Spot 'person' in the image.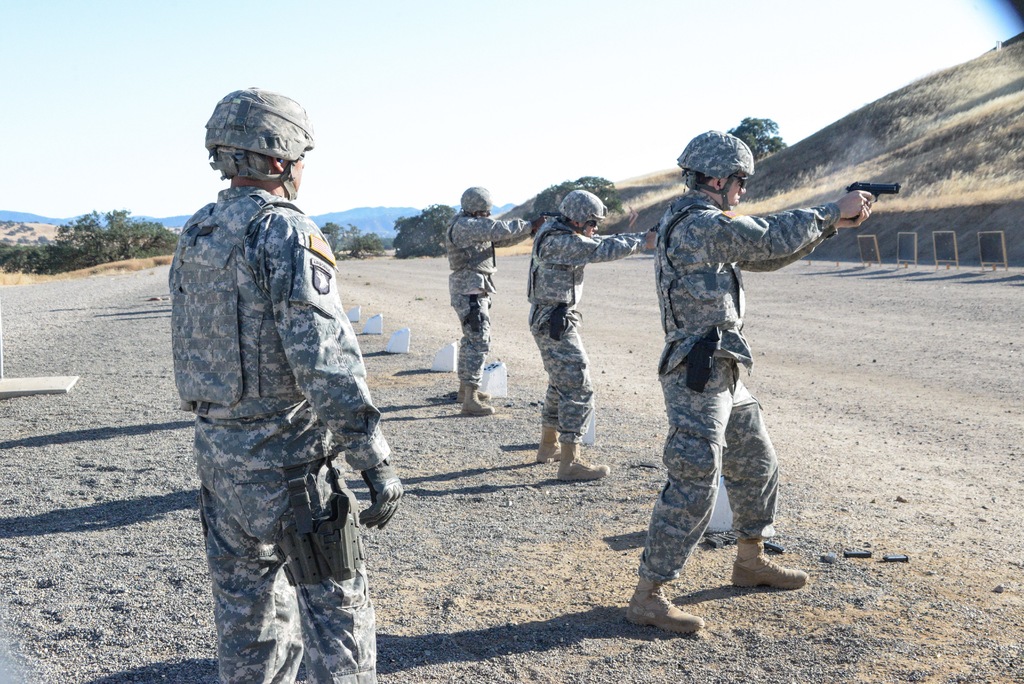
'person' found at (left=619, top=129, right=870, bottom=645).
